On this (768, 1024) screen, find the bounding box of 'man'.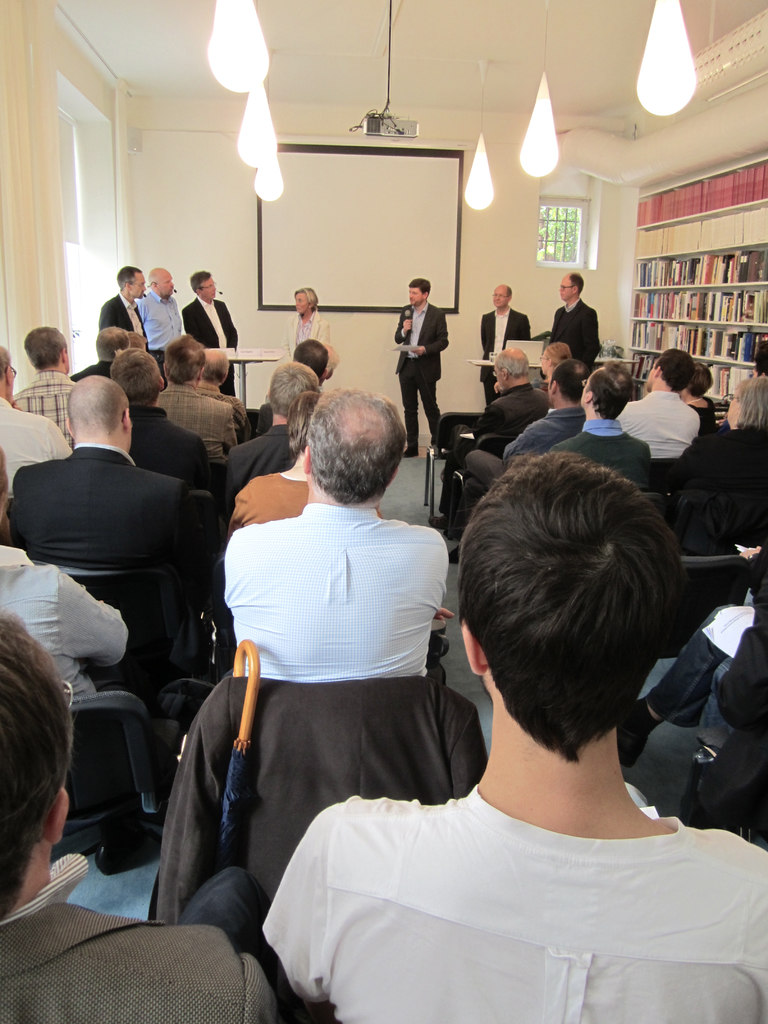
Bounding box: (left=22, top=330, right=102, bottom=461).
